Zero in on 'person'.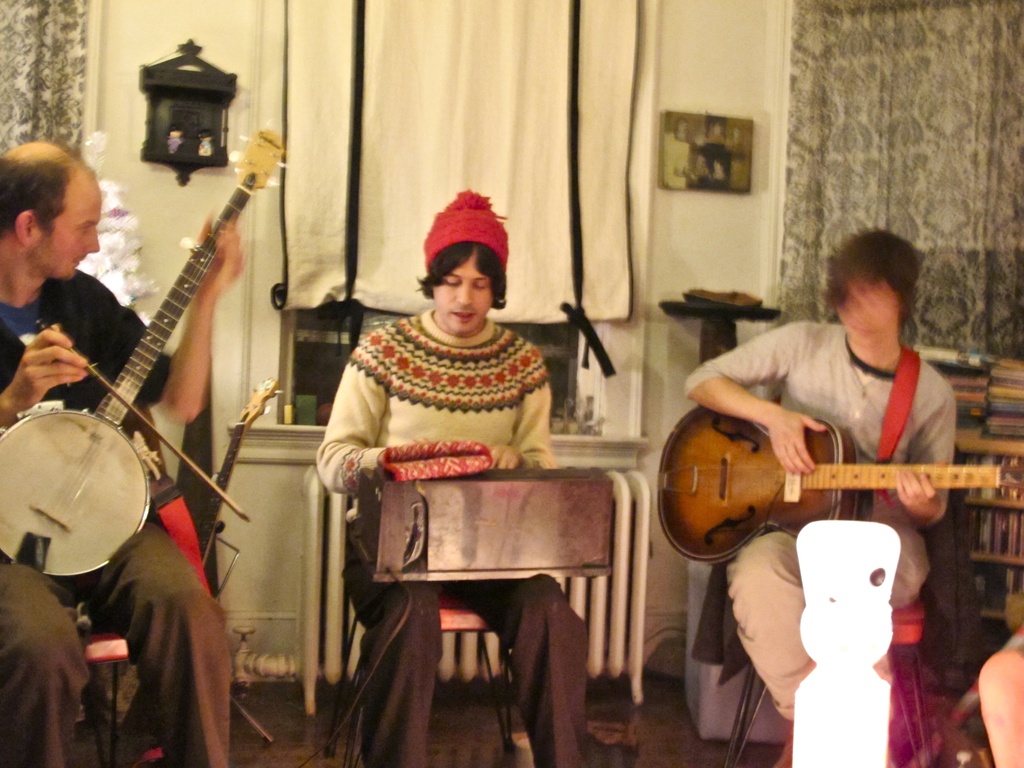
Zeroed in: {"left": 979, "top": 644, "right": 1023, "bottom": 767}.
